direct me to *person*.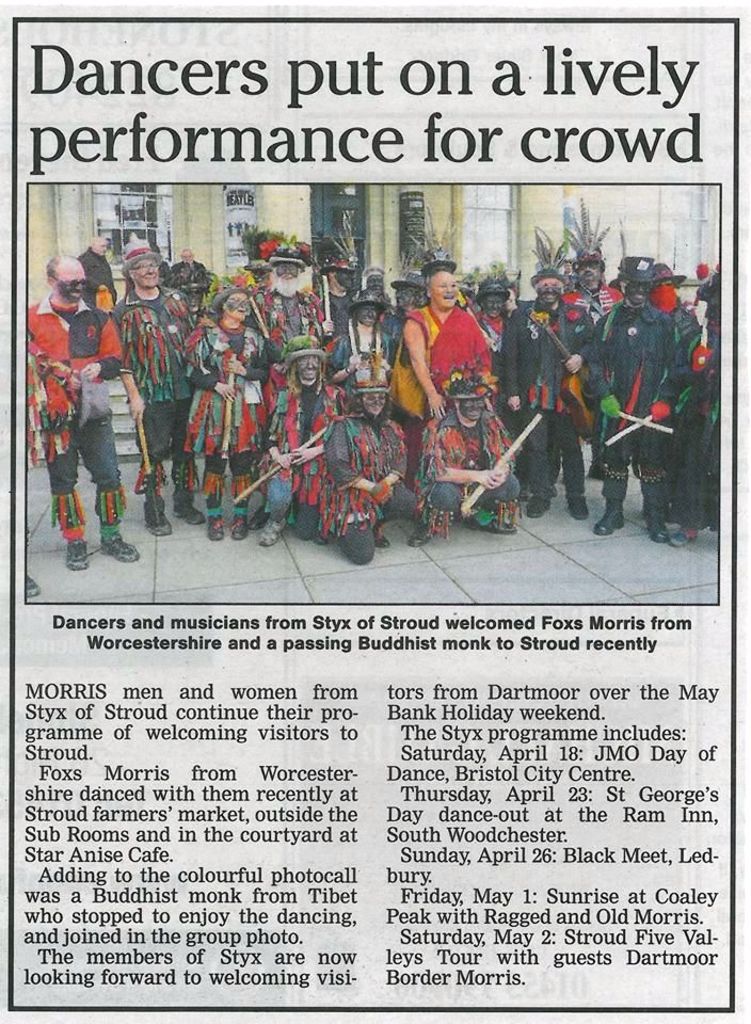
Direction: (x1=186, y1=289, x2=263, y2=538).
